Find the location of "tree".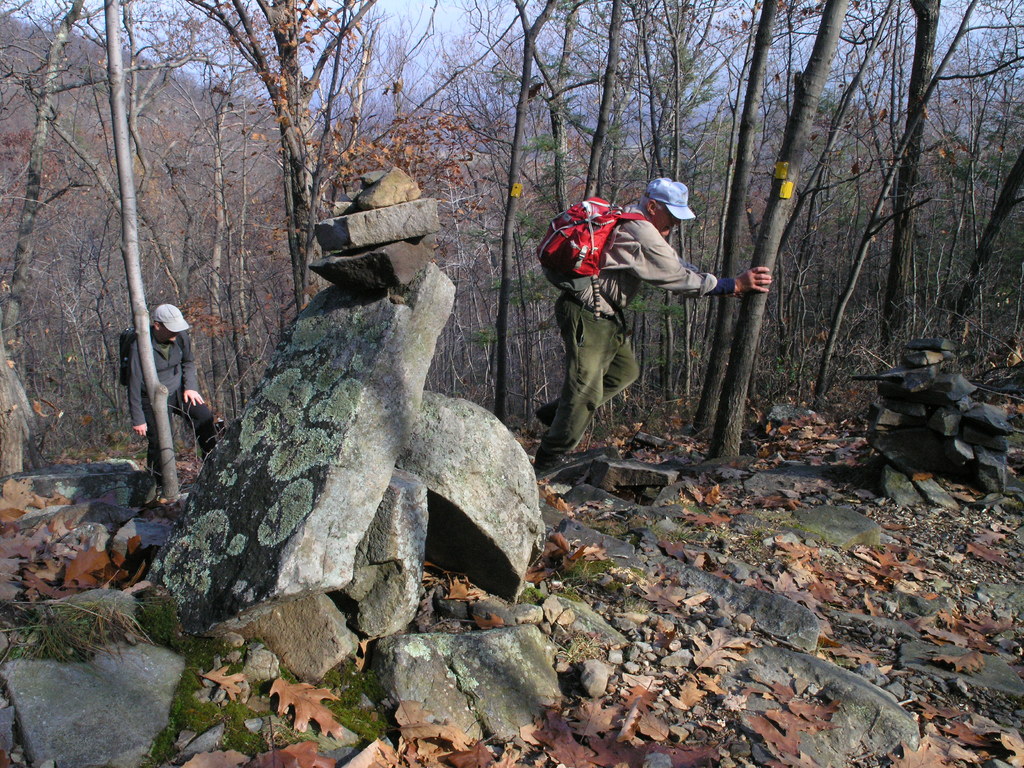
Location: [365,0,520,273].
